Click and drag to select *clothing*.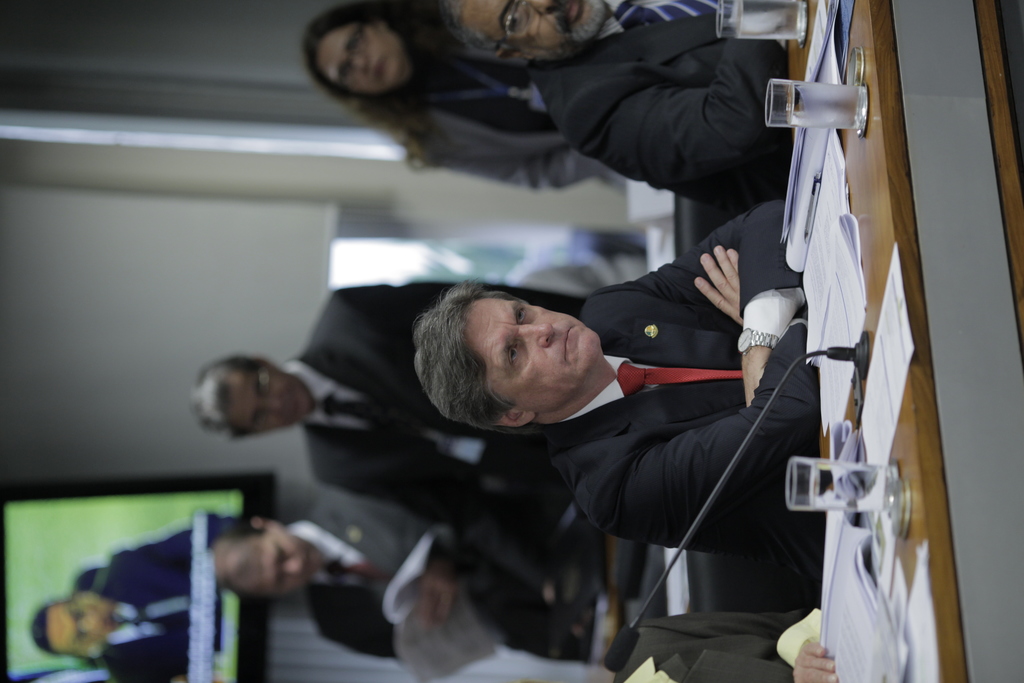
Selection: <bbox>371, 0, 625, 192</bbox>.
